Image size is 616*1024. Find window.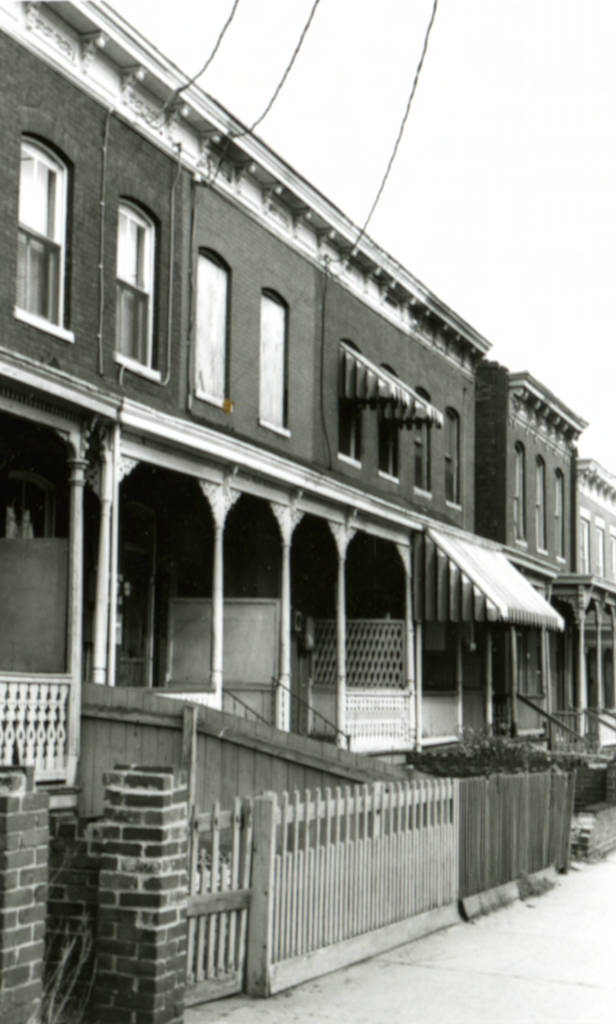
(x1=246, y1=291, x2=298, y2=429).
